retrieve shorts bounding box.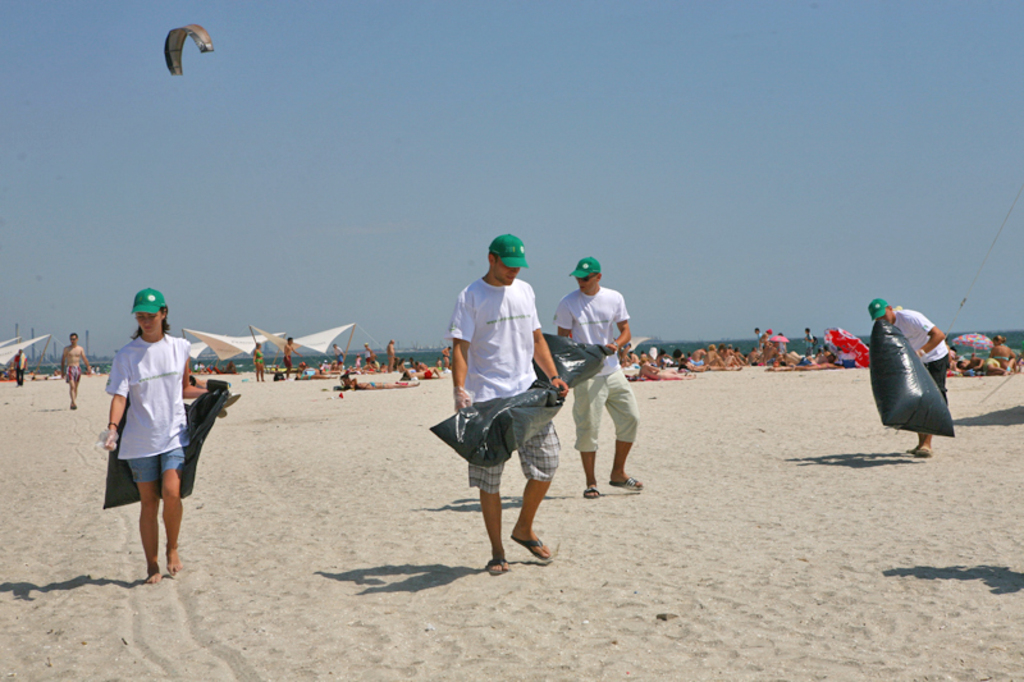
Bounding box: <region>67, 362, 81, 384</region>.
